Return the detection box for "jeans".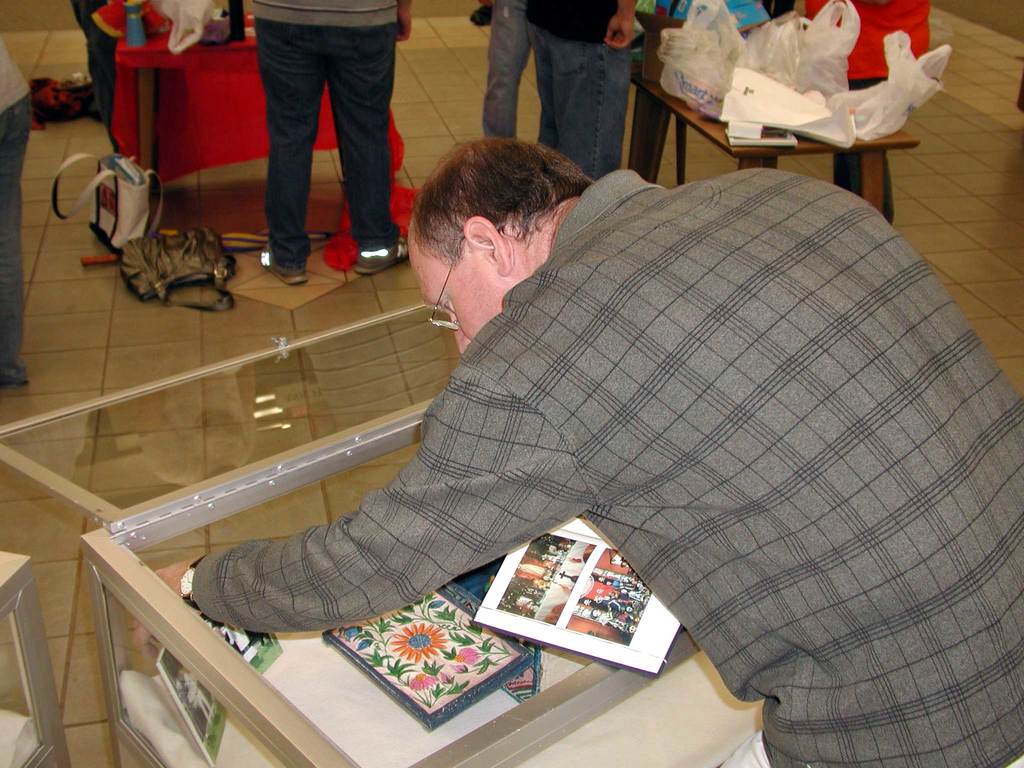
Rect(524, 24, 630, 180).
